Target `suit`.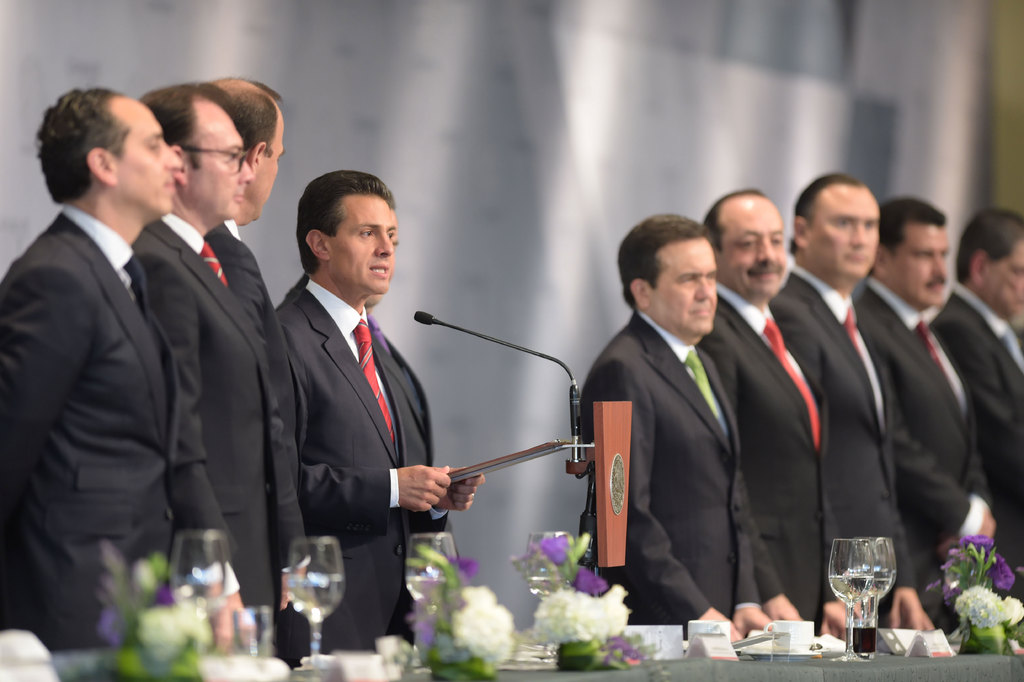
Target region: x1=697 y1=278 x2=838 y2=636.
